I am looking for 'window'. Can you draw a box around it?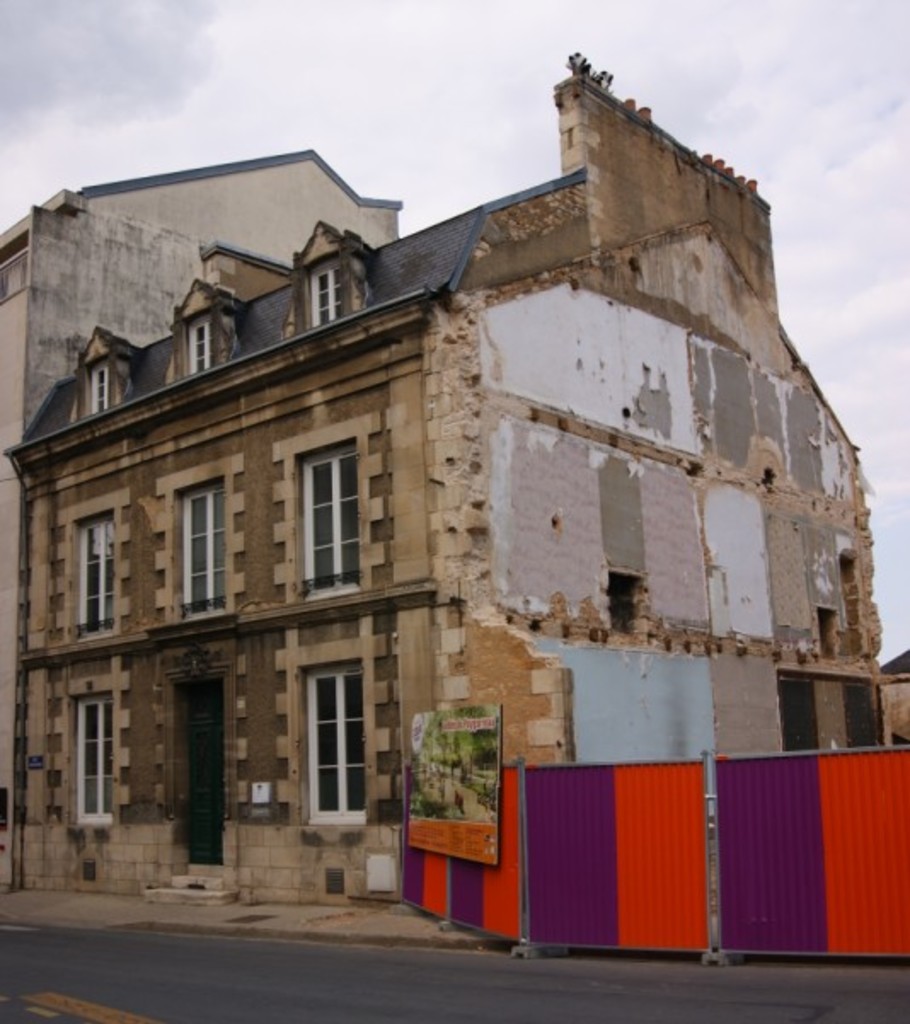
Sure, the bounding box is select_region(80, 358, 112, 419).
